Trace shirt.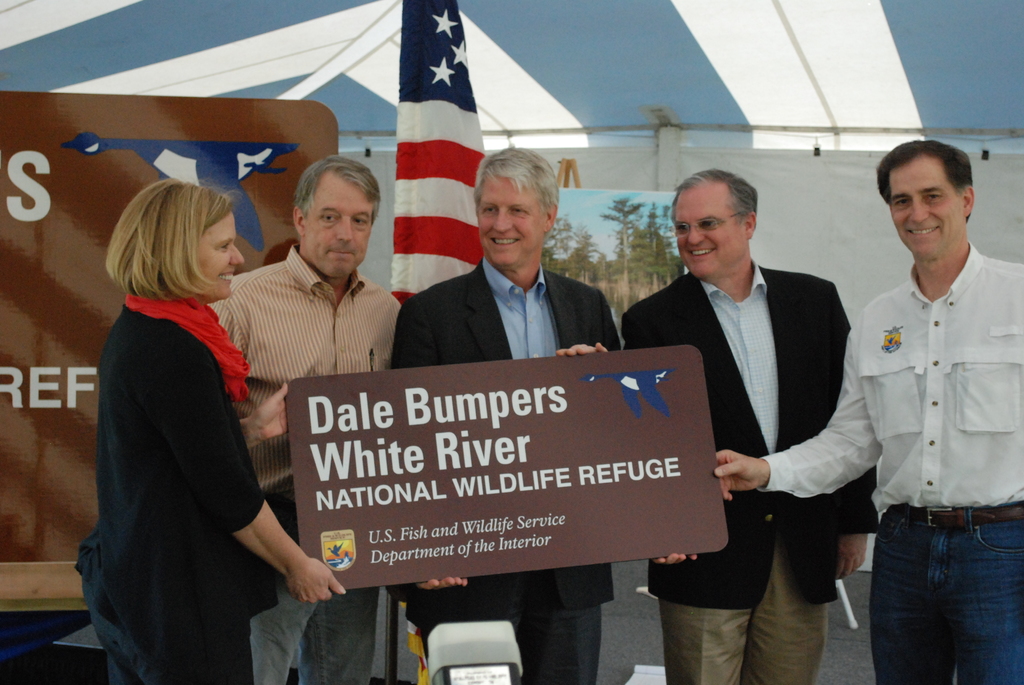
Traced to x1=480 y1=257 x2=563 y2=358.
